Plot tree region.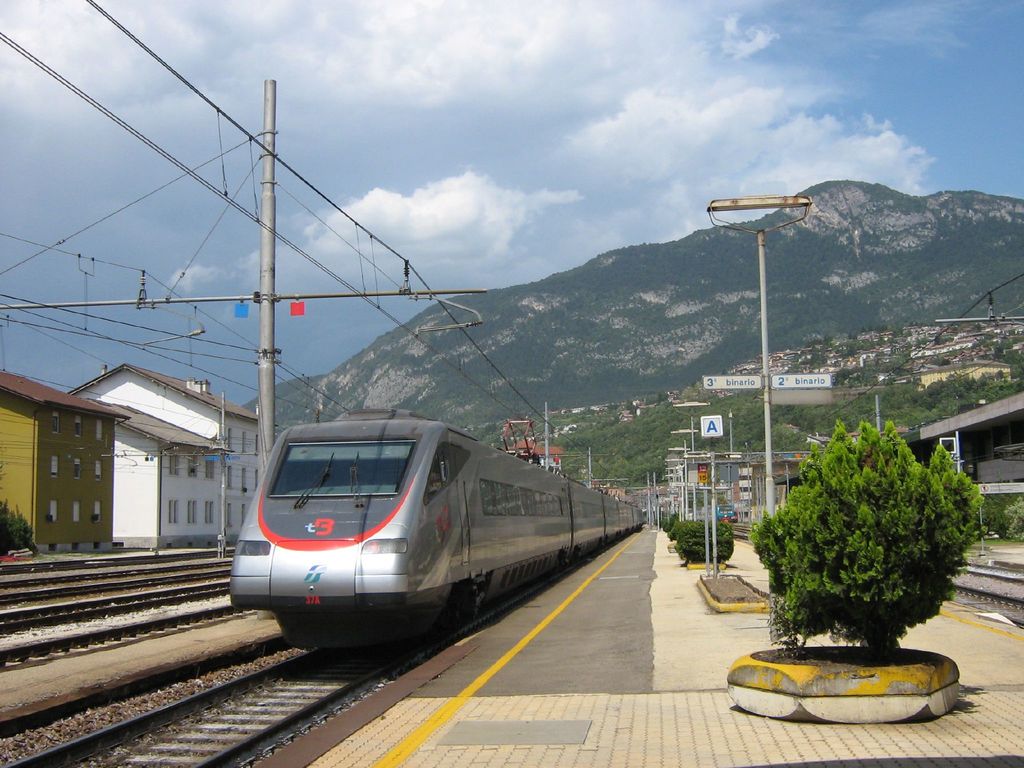
Plotted at 862/351/906/383.
